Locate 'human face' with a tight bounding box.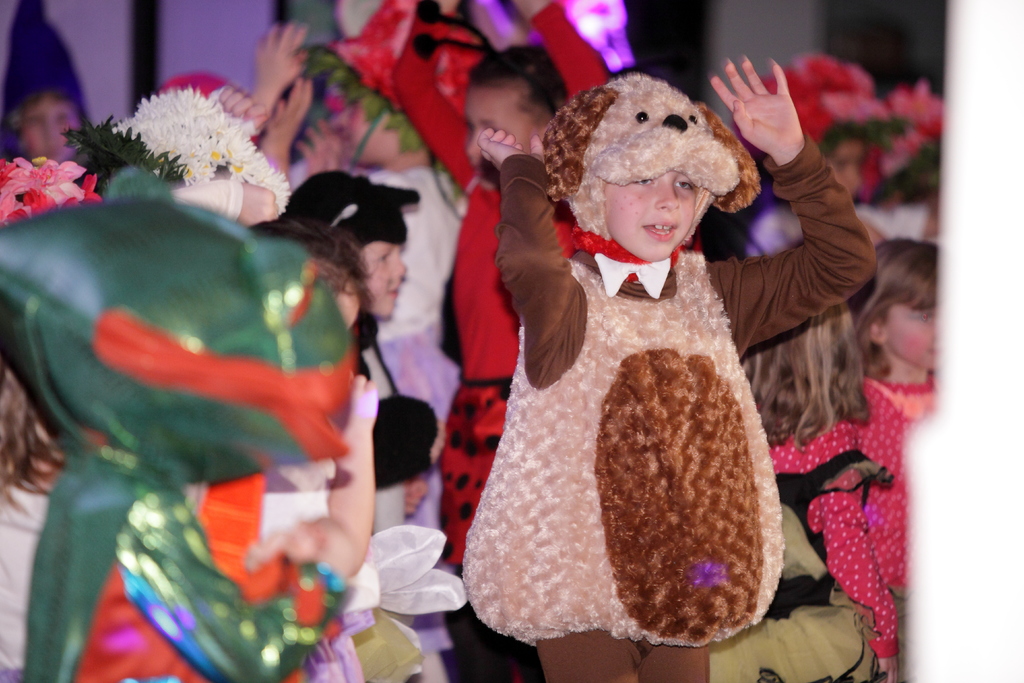
BBox(464, 91, 538, 174).
